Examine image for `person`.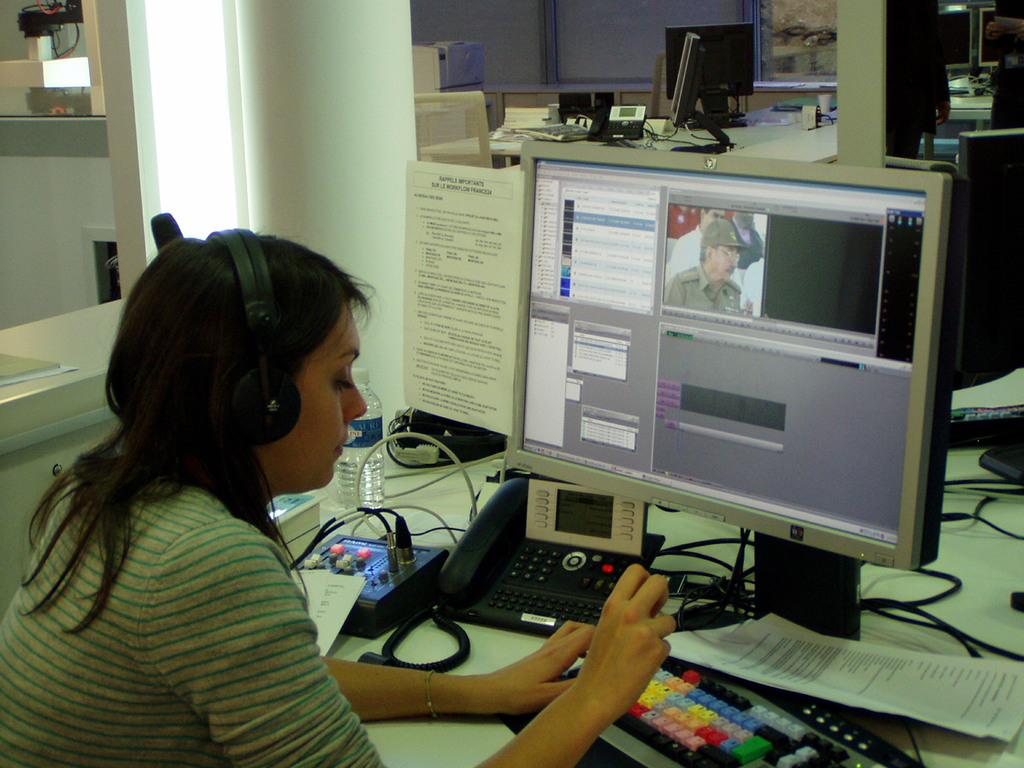
Examination result: select_region(663, 223, 749, 317).
